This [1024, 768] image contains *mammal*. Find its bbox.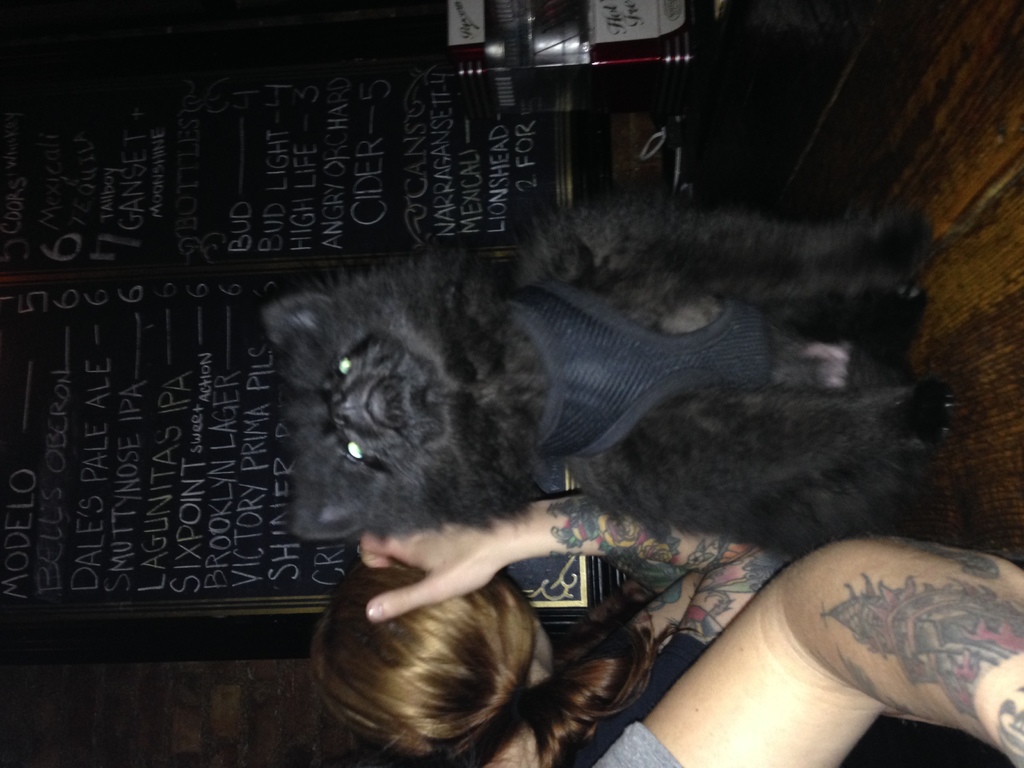
311,497,1021,762.
